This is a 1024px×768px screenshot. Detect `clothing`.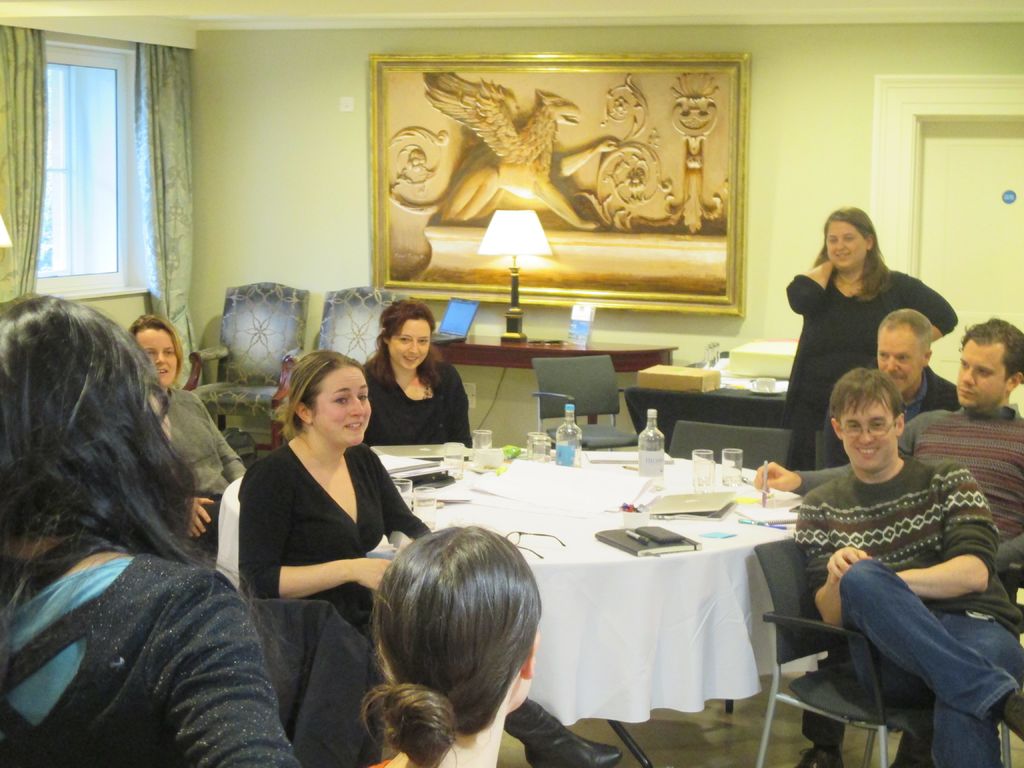
crop(782, 265, 962, 466).
